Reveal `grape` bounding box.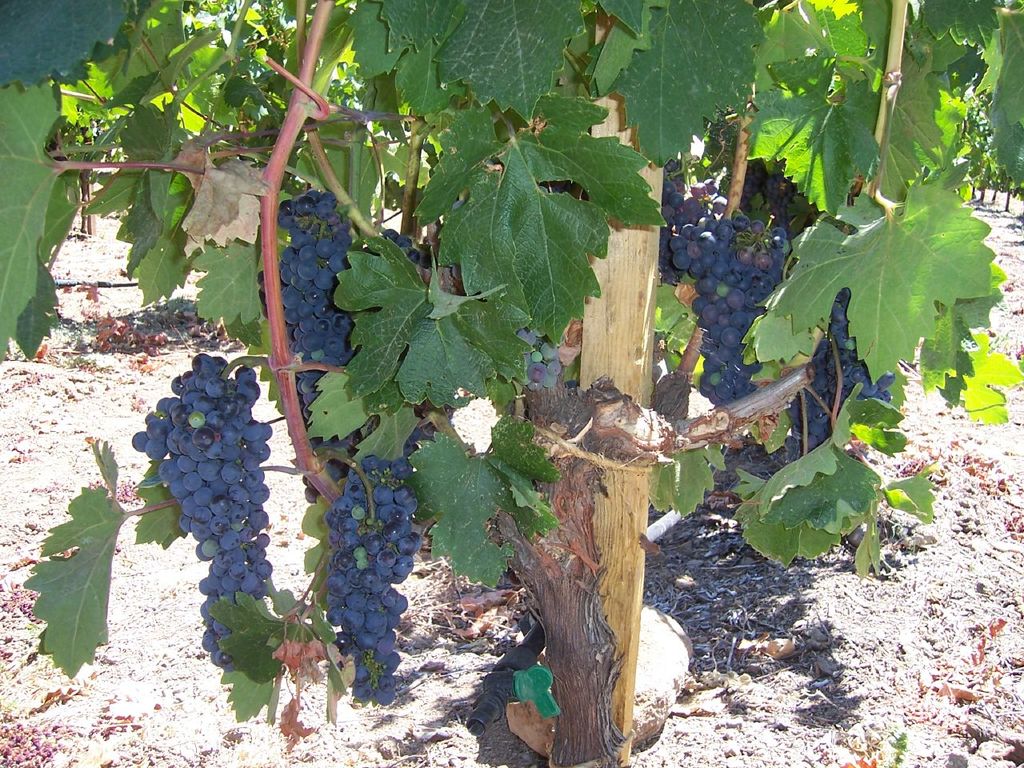
Revealed: BBox(384, 229, 394, 242).
